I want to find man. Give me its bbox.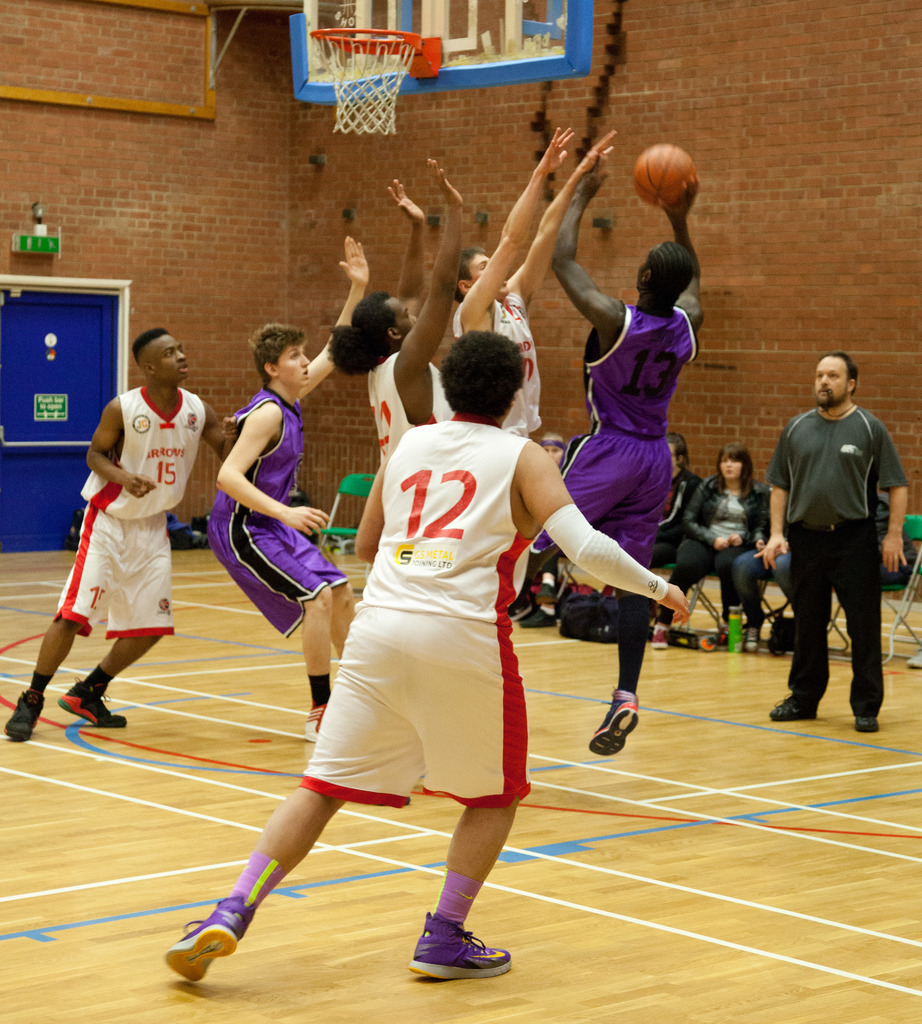
bbox=[153, 330, 688, 988].
